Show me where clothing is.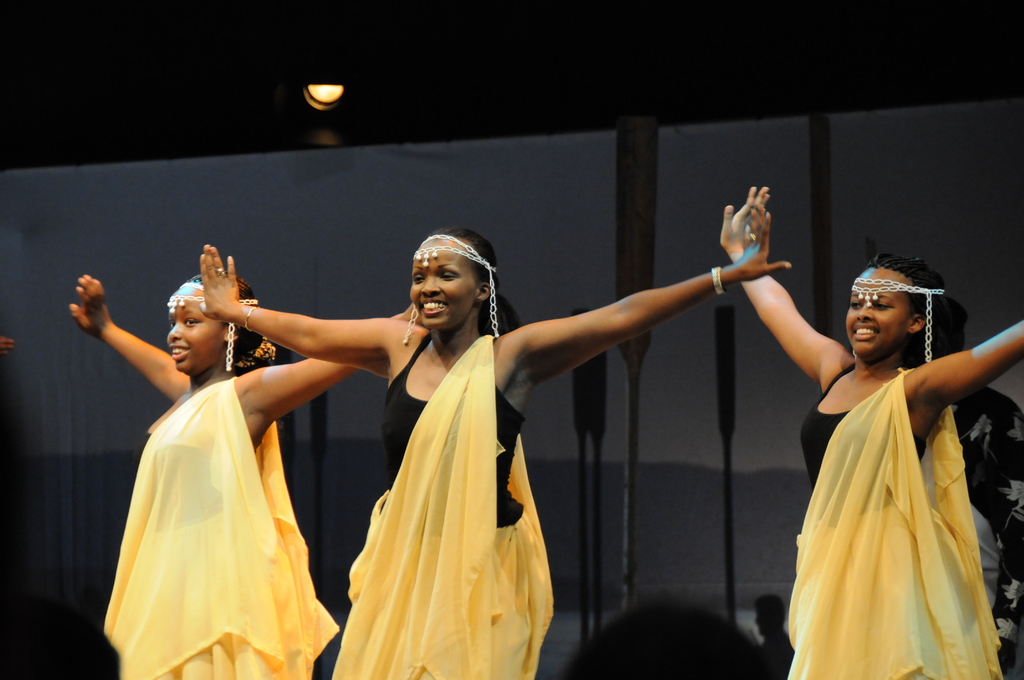
clothing is at <region>786, 363, 1002, 679</region>.
